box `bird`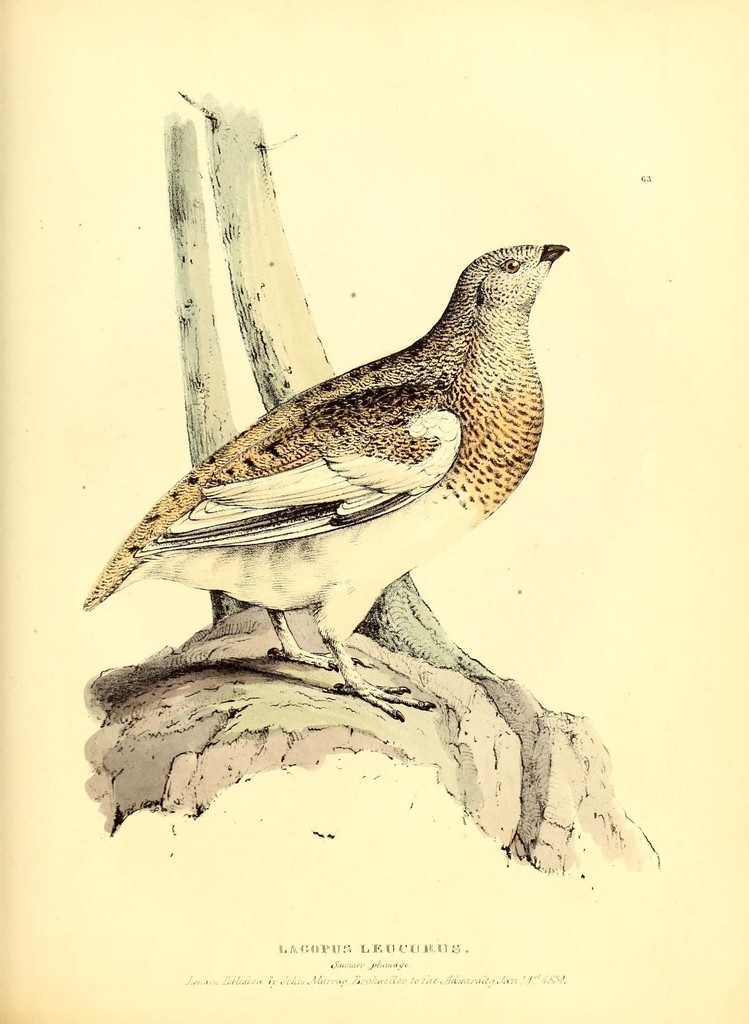
pyautogui.locateOnScreen(69, 241, 566, 725)
